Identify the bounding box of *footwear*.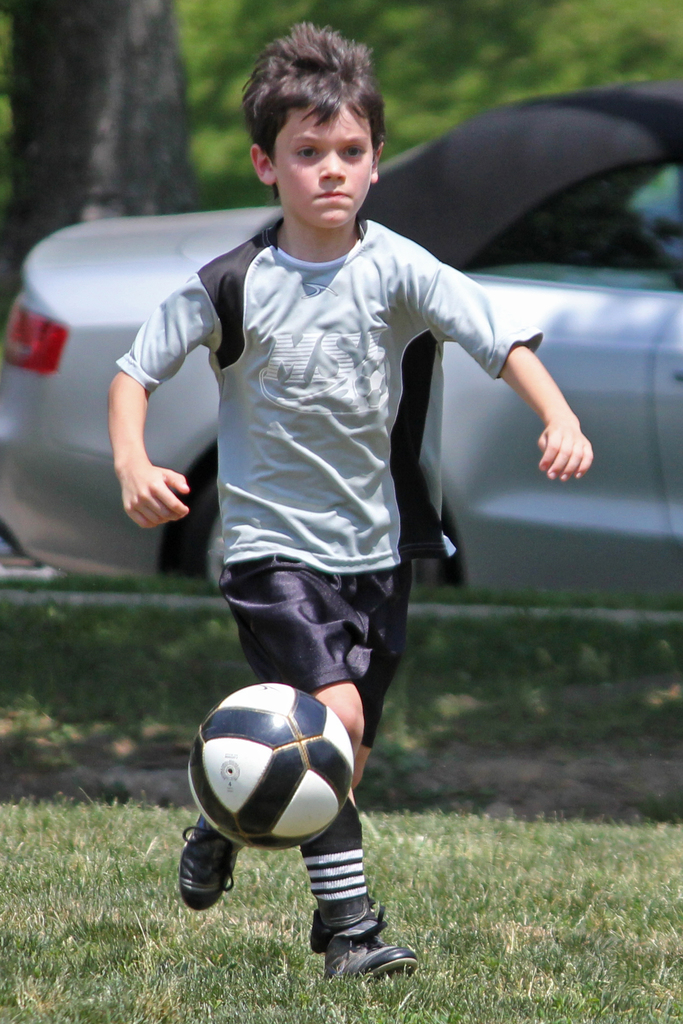
(174, 809, 242, 914).
